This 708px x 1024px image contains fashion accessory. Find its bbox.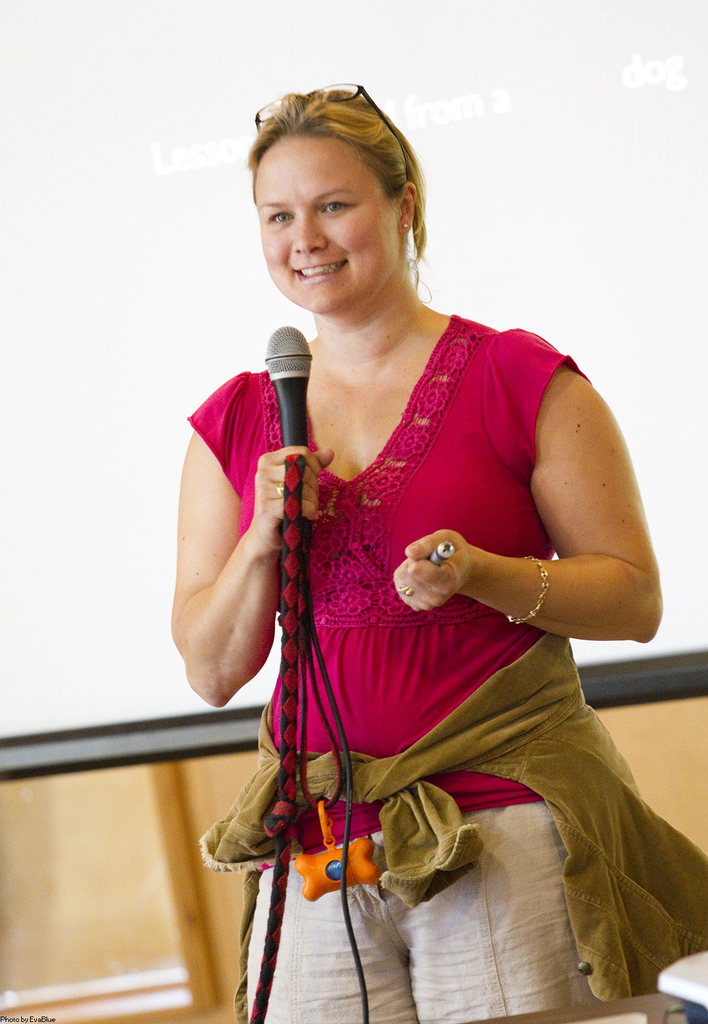
Rect(404, 591, 414, 593).
